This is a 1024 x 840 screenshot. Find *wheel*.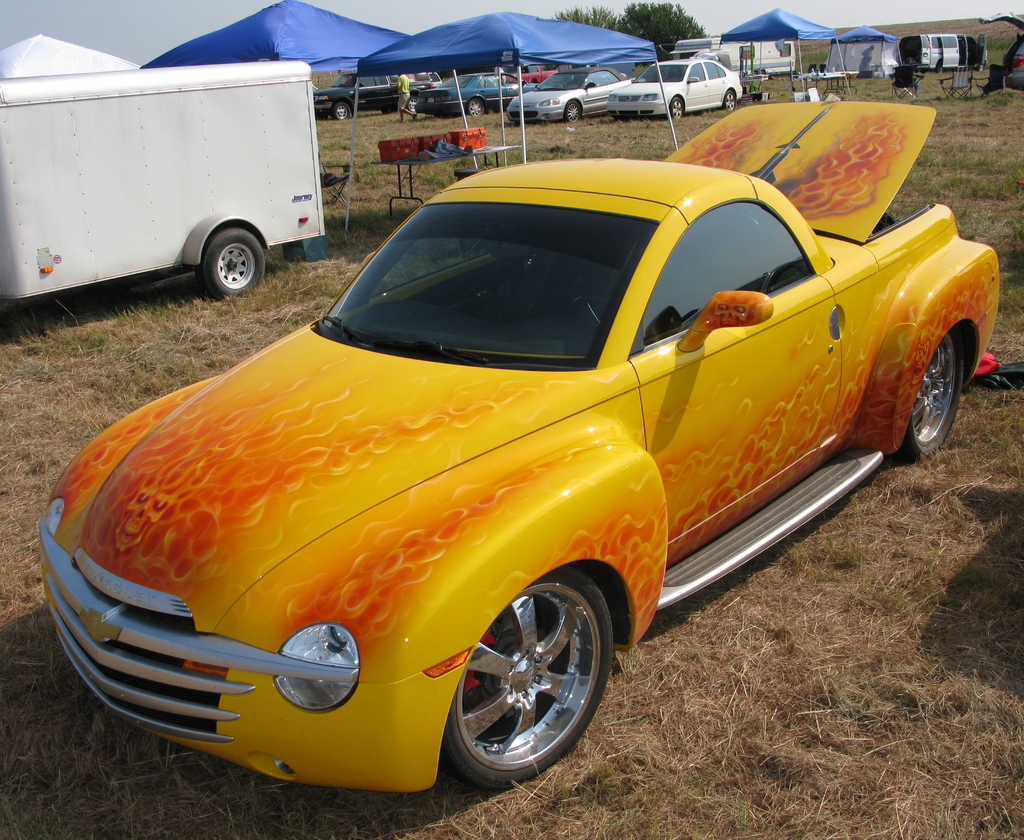
Bounding box: x1=566, y1=99, x2=582, y2=124.
